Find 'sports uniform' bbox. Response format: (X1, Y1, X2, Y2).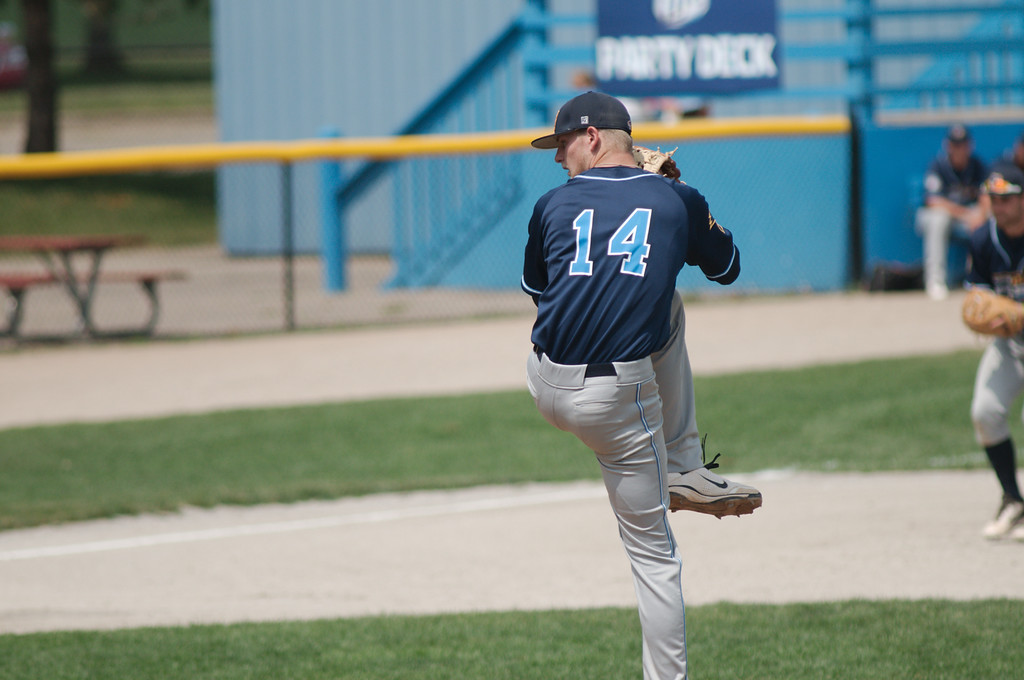
(512, 87, 754, 679).
